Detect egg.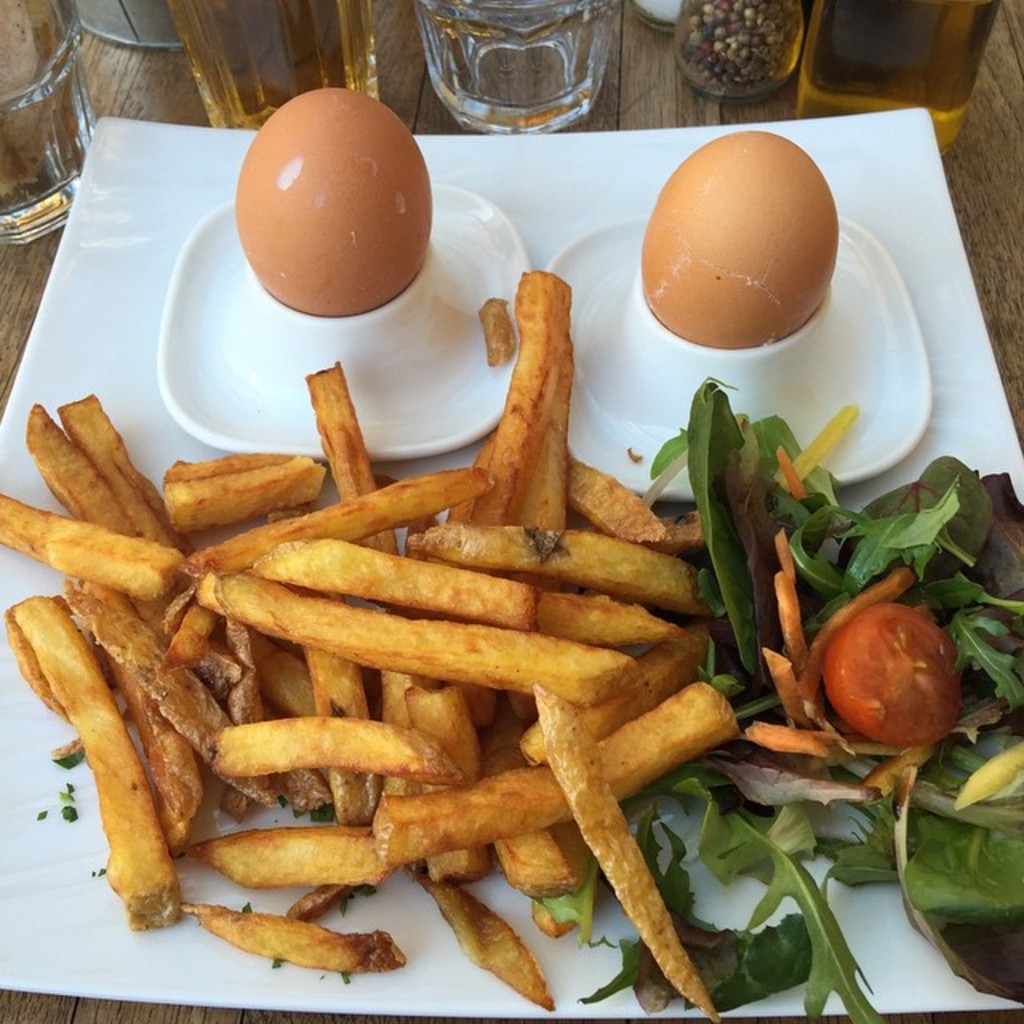
Detected at pyautogui.locateOnScreen(640, 128, 837, 344).
